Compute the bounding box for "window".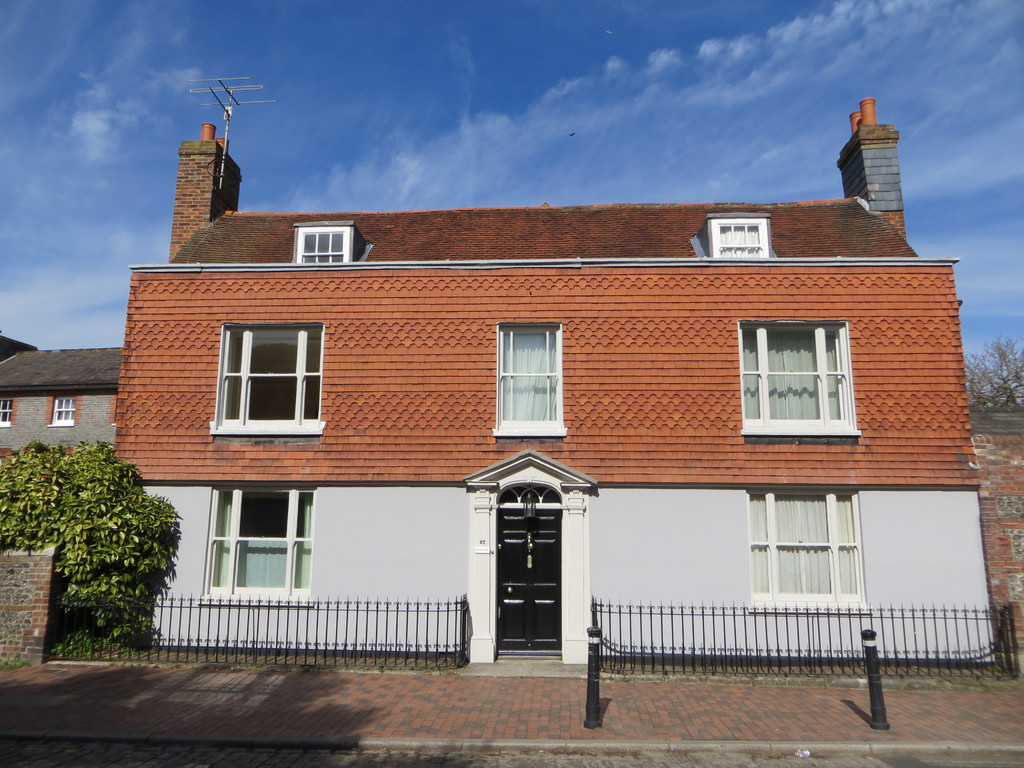
297,225,346,260.
